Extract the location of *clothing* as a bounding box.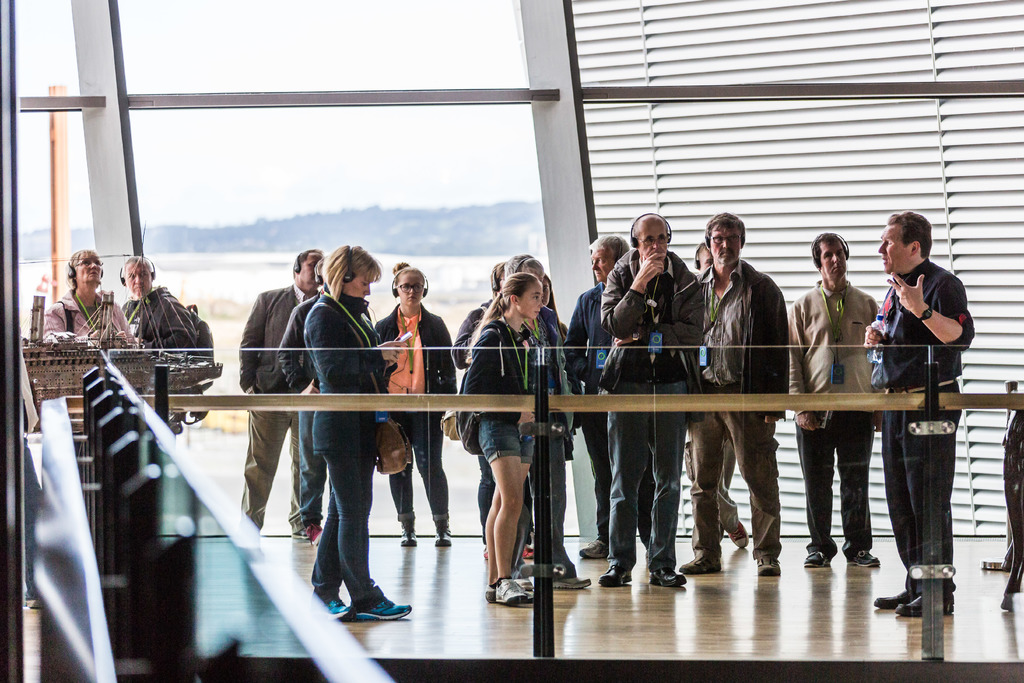
box=[691, 254, 790, 558].
